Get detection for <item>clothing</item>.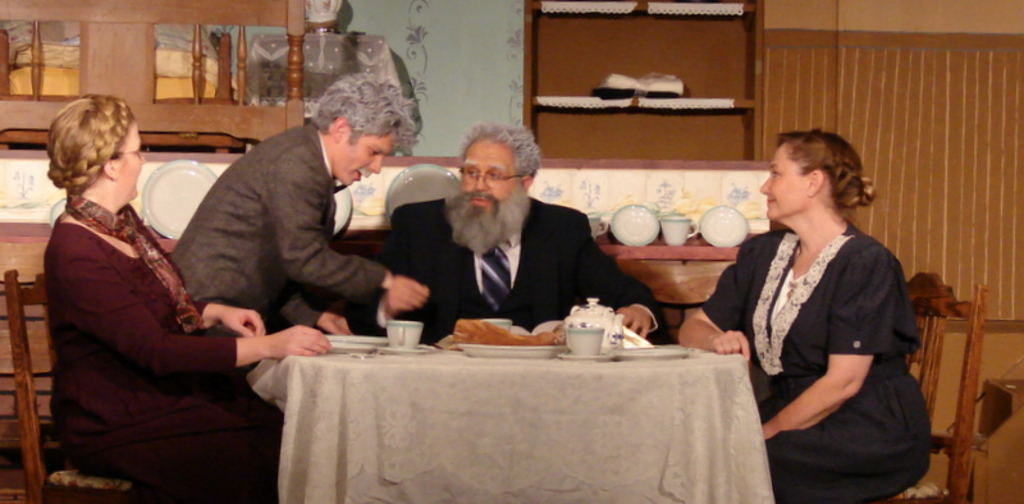
Detection: 717, 180, 940, 482.
